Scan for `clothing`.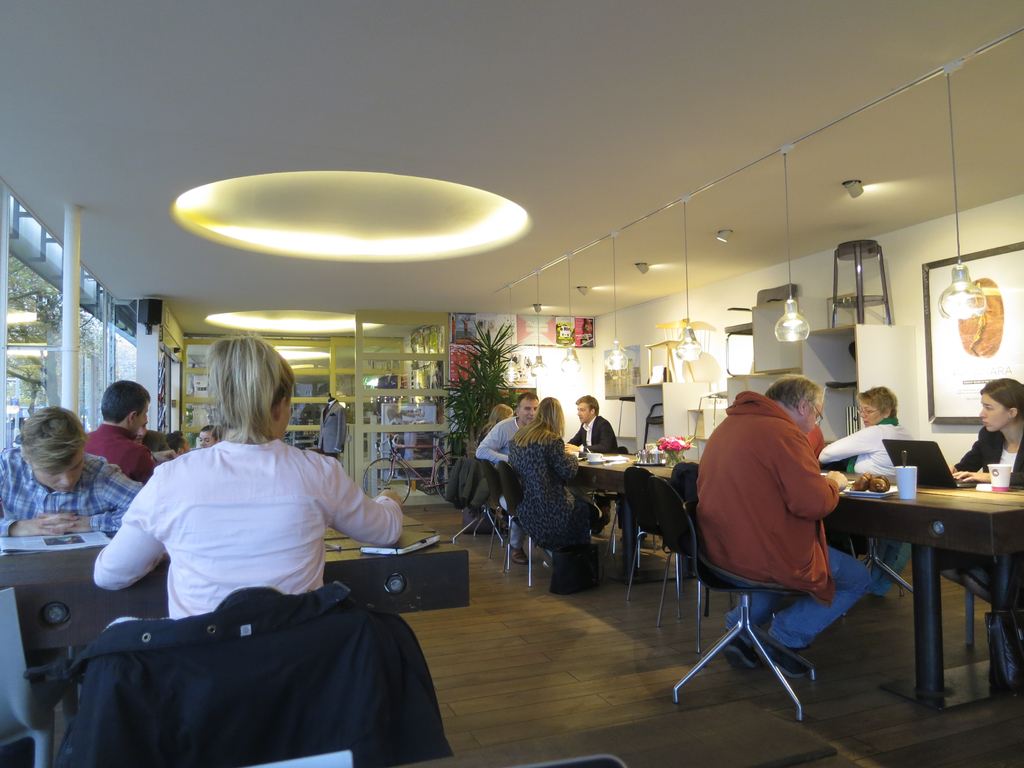
Scan result: (316, 398, 348, 452).
